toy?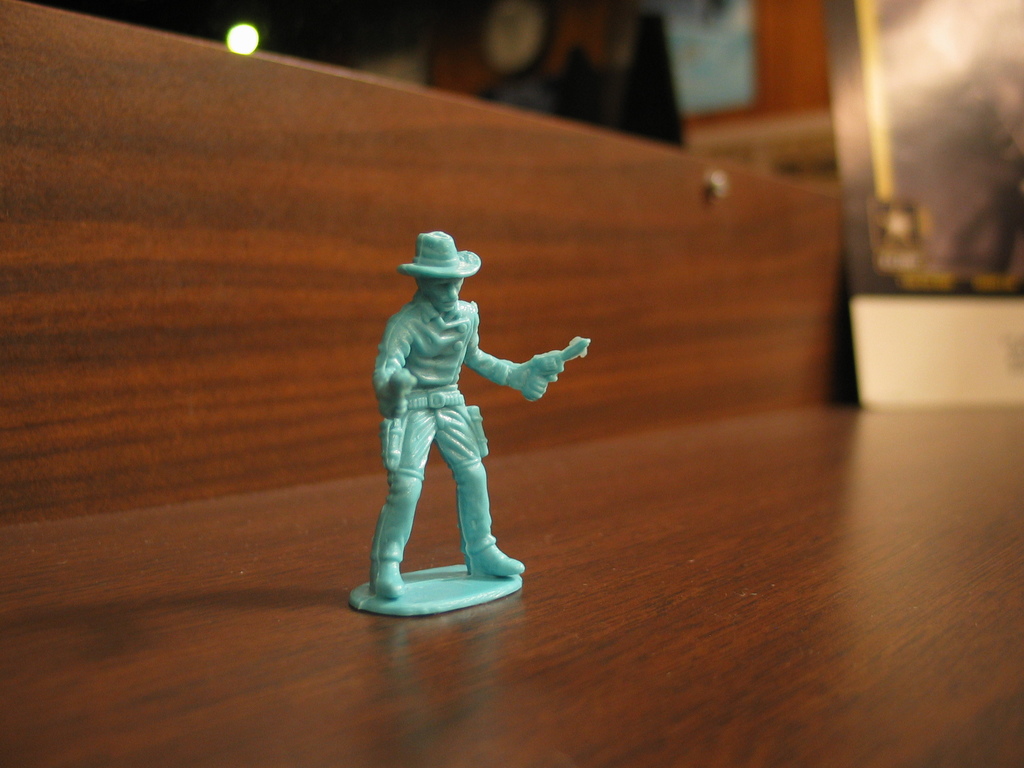
x1=359 y1=205 x2=558 y2=619
